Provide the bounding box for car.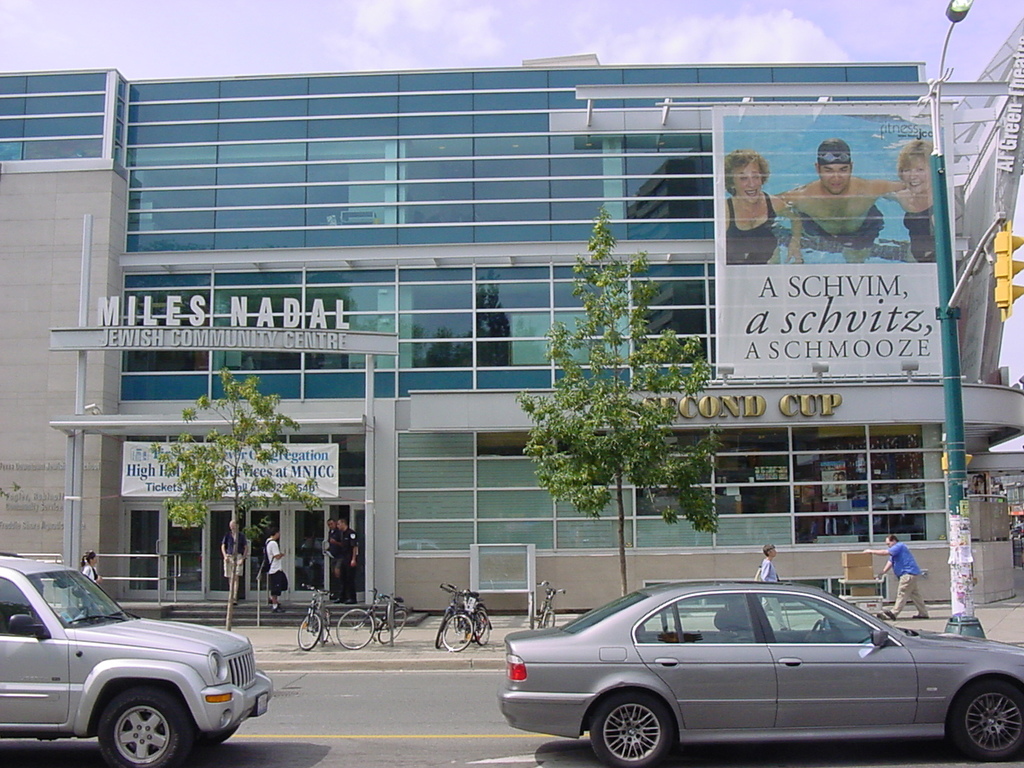
(0, 557, 280, 767).
